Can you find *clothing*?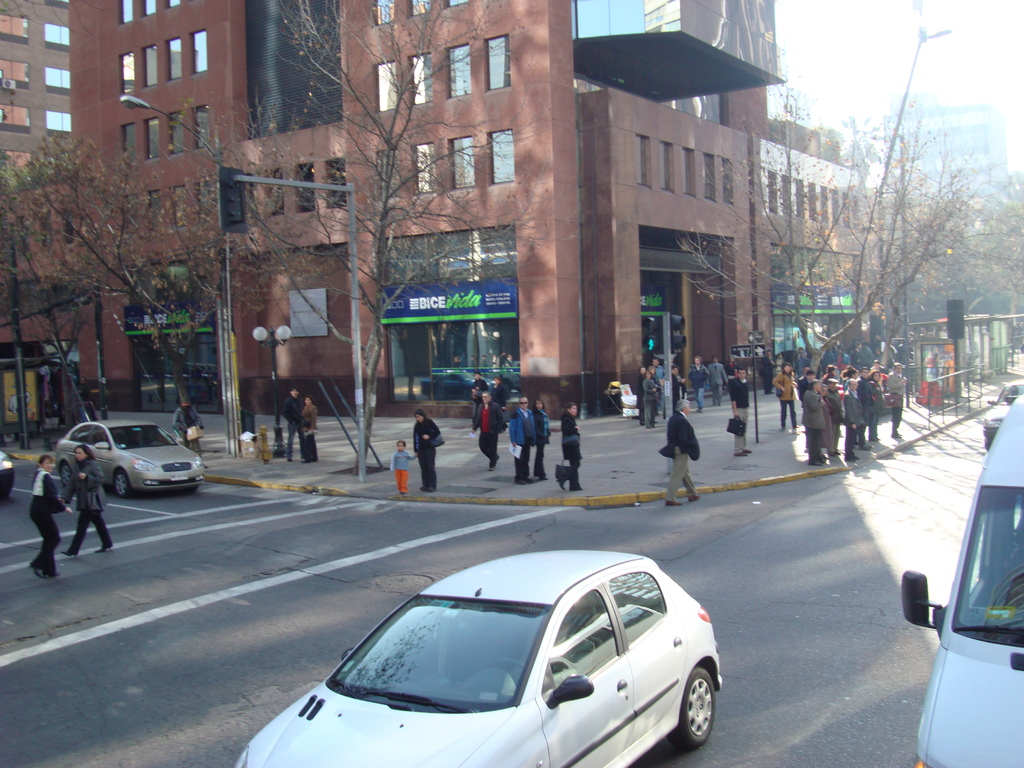
Yes, bounding box: bbox=(656, 366, 666, 396).
